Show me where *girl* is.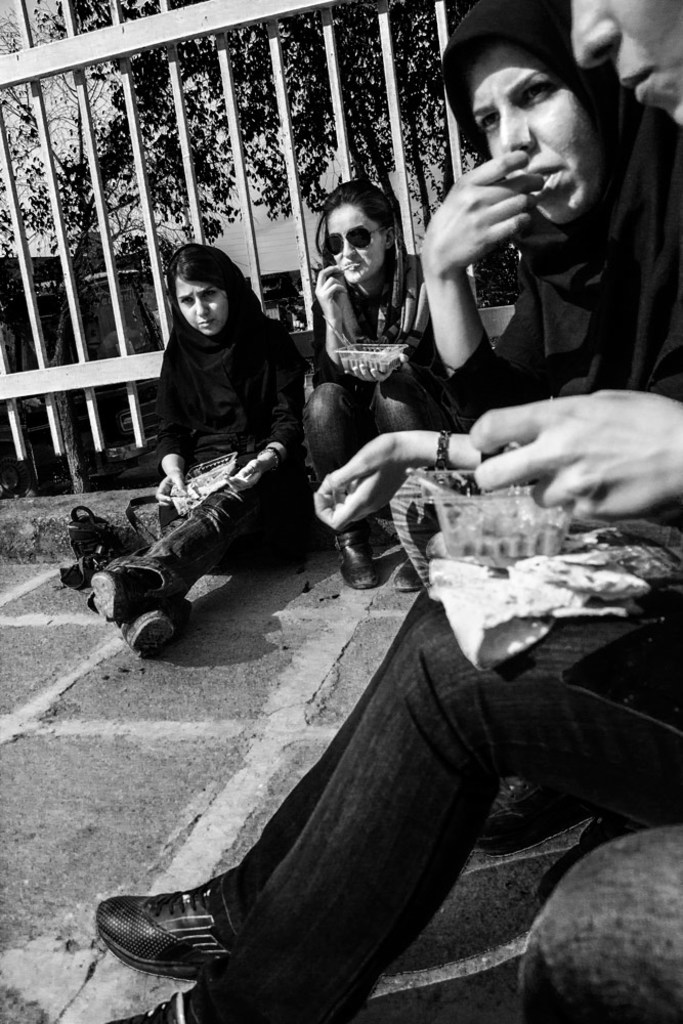
*girl* is at (x1=302, y1=179, x2=451, y2=595).
